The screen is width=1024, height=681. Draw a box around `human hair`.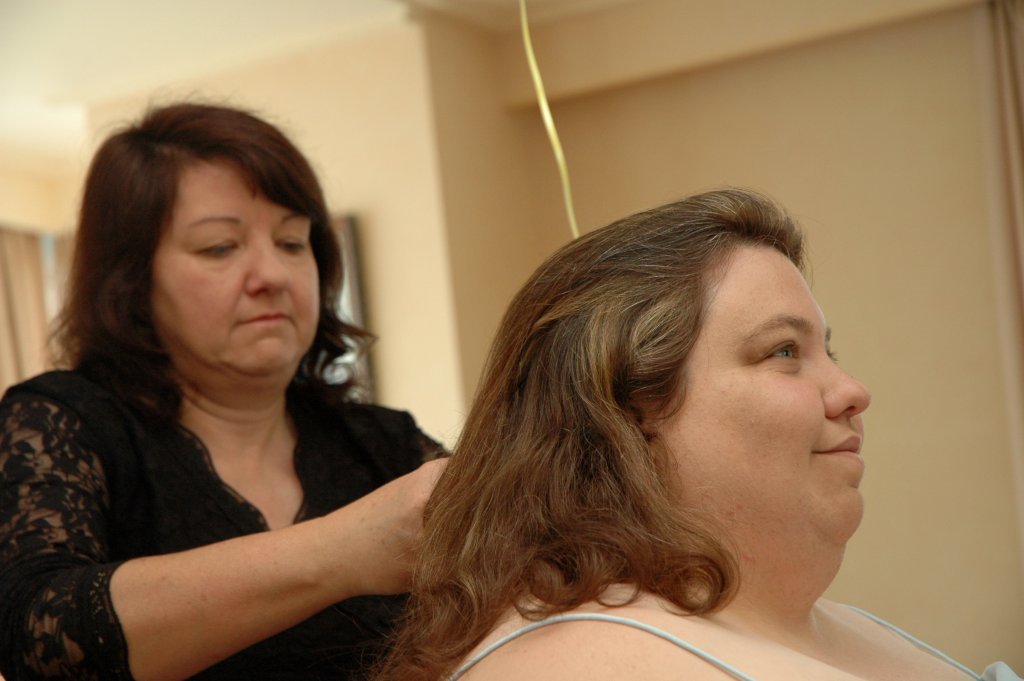
{"x1": 56, "y1": 94, "x2": 344, "y2": 464}.
